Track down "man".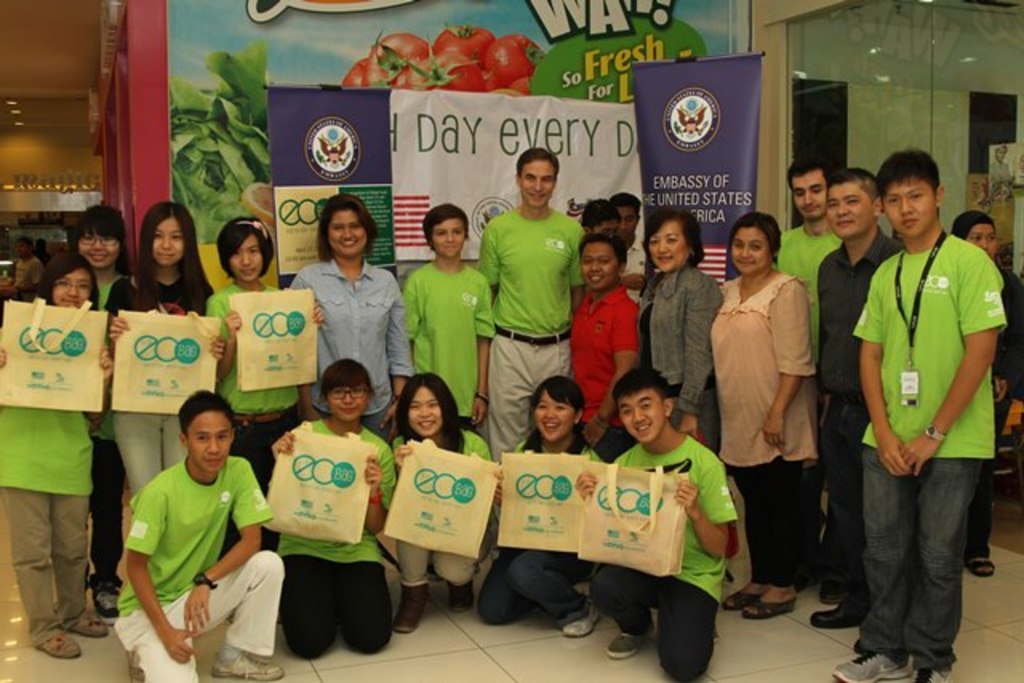
Tracked to l=482, t=147, r=586, b=462.
